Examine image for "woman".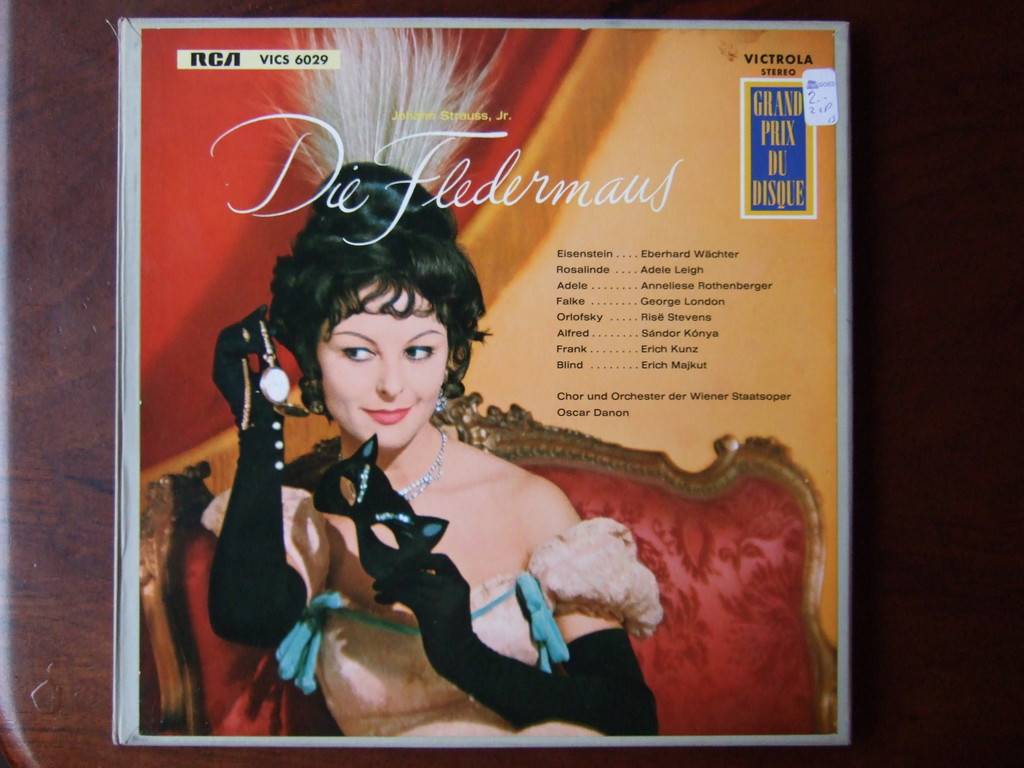
Examination result: (212, 164, 659, 747).
